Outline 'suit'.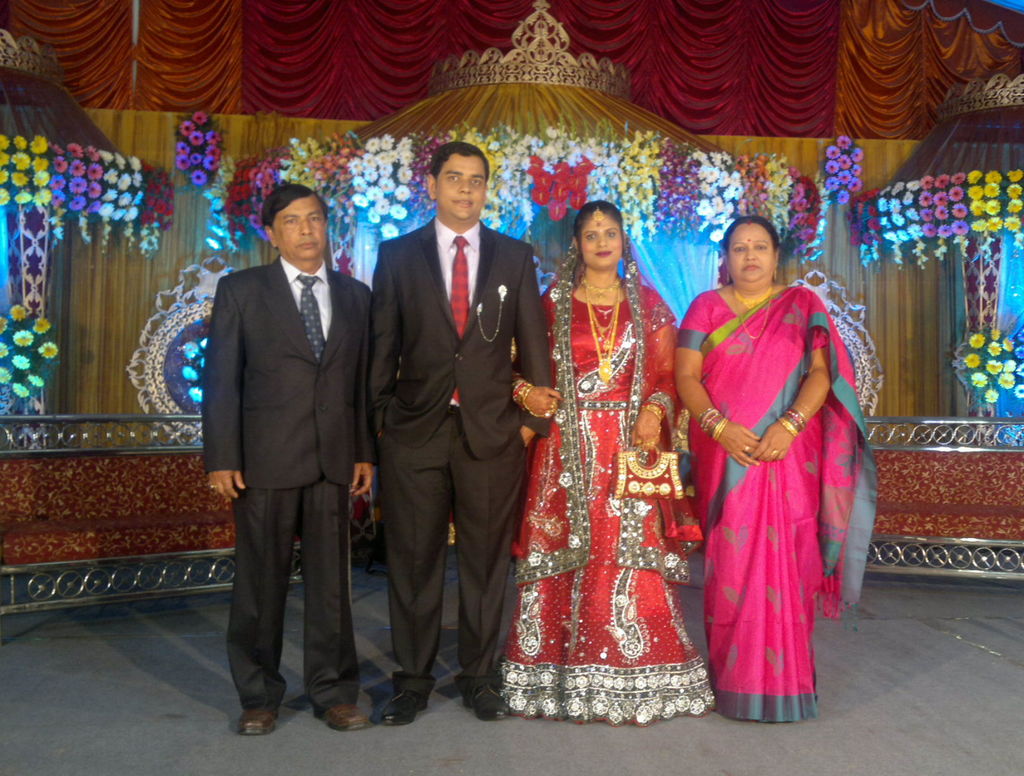
Outline: left=202, top=173, right=380, bottom=740.
